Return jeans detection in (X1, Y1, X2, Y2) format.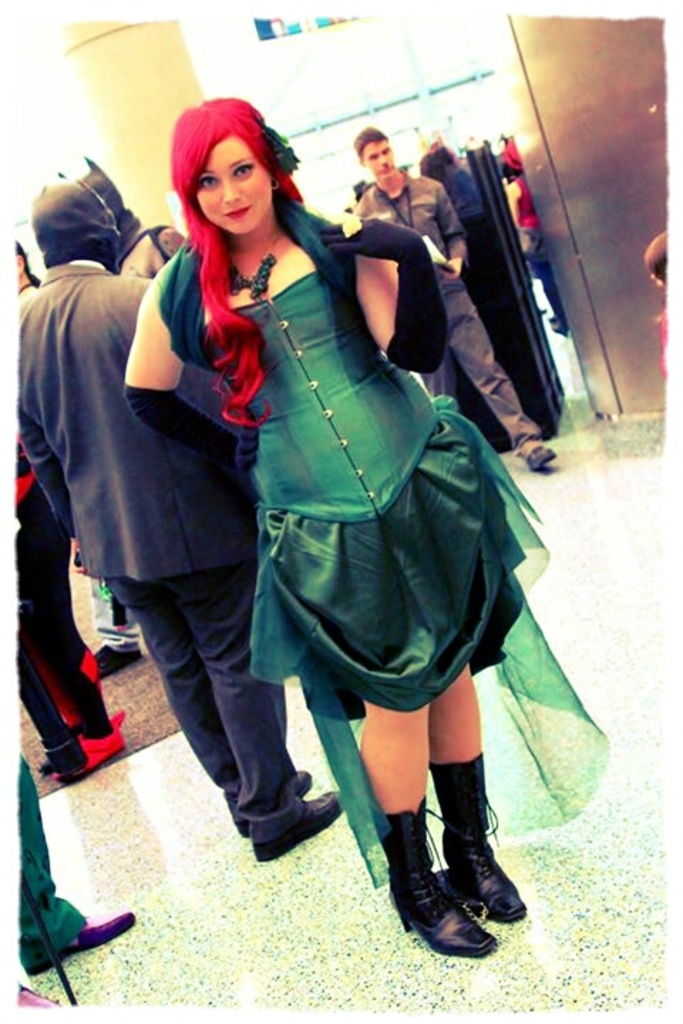
(31, 486, 115, 732).
